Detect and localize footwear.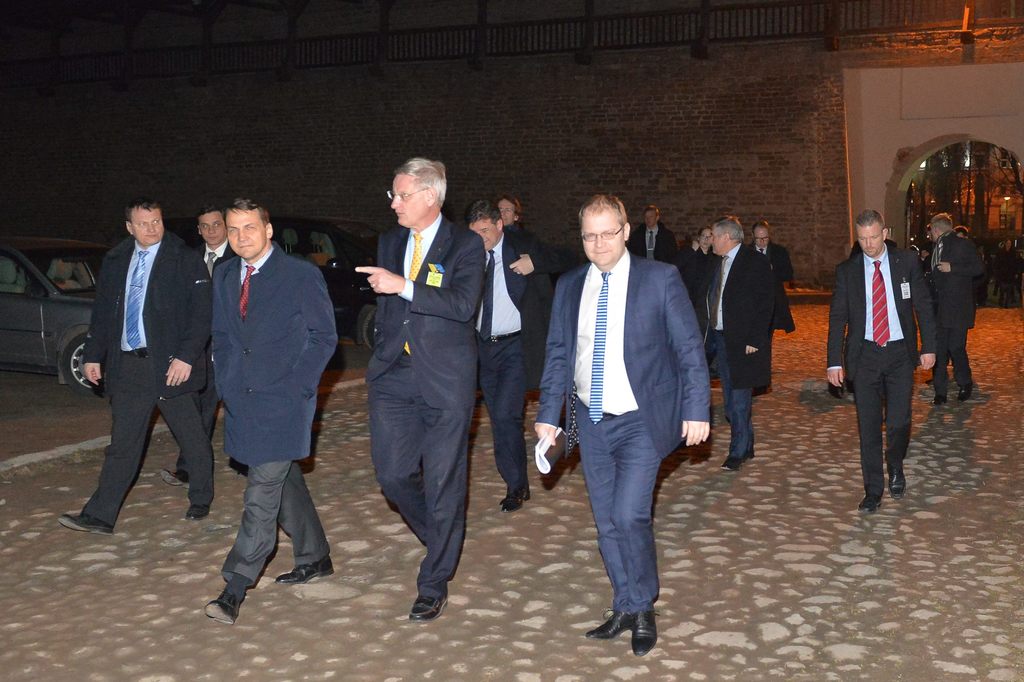
Localized at bbox=[58, 510, 120, 536].
